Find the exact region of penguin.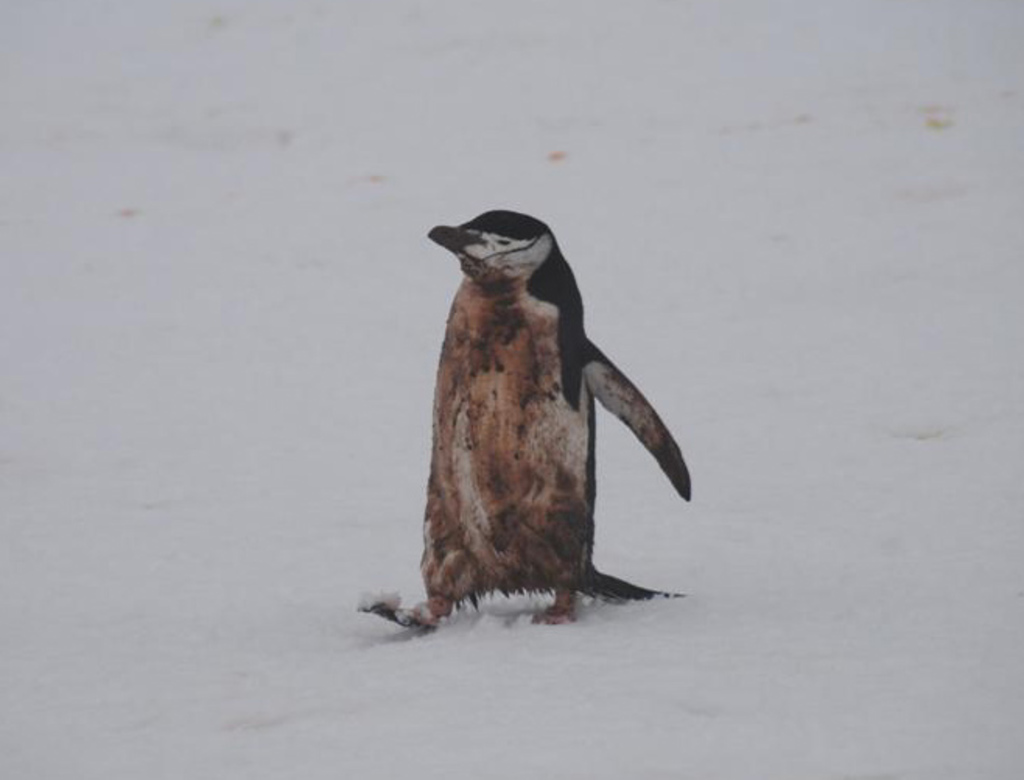
Exact region: (left=366, top=204, right=693, bottom=626).
